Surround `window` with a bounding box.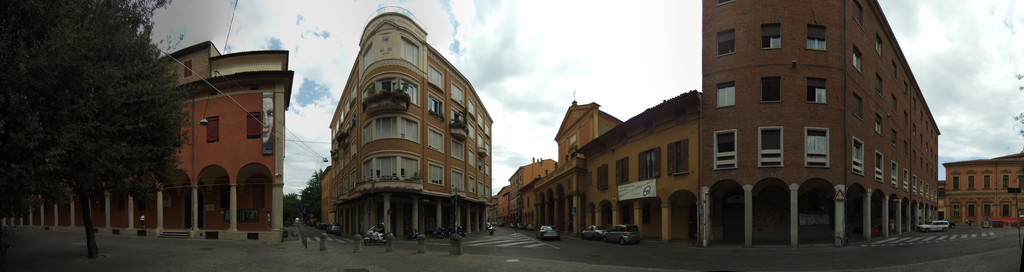
(x1=360, y1=117, x2=417, y2=147).
